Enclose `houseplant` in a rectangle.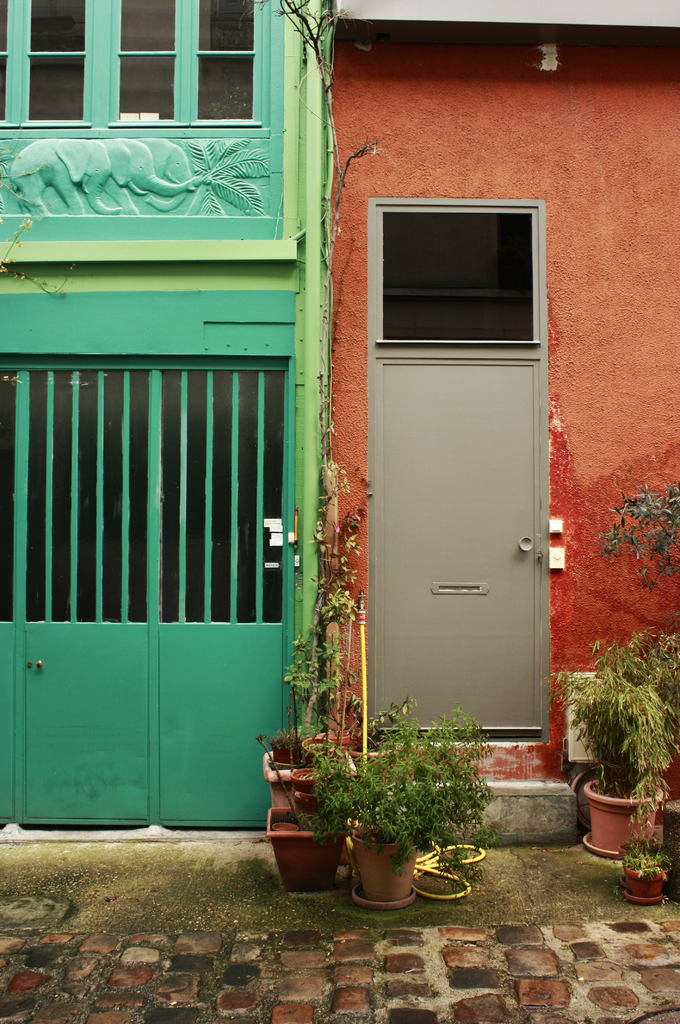
bbox=(548, 637, 679, 860).
